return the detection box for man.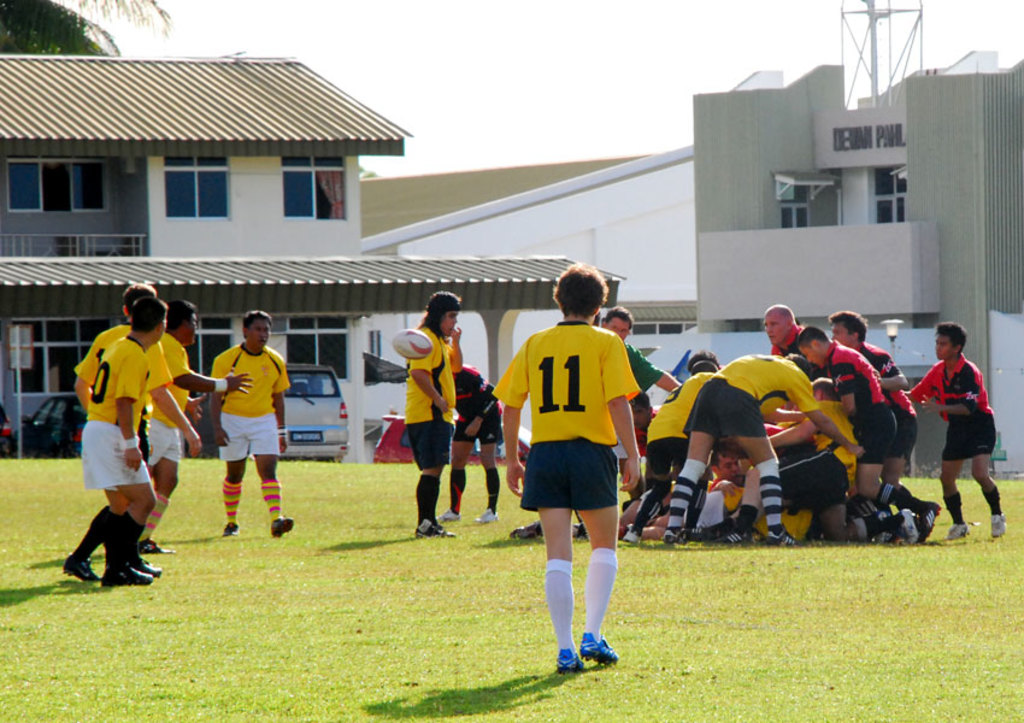
box(78, 295, 170, 588).
